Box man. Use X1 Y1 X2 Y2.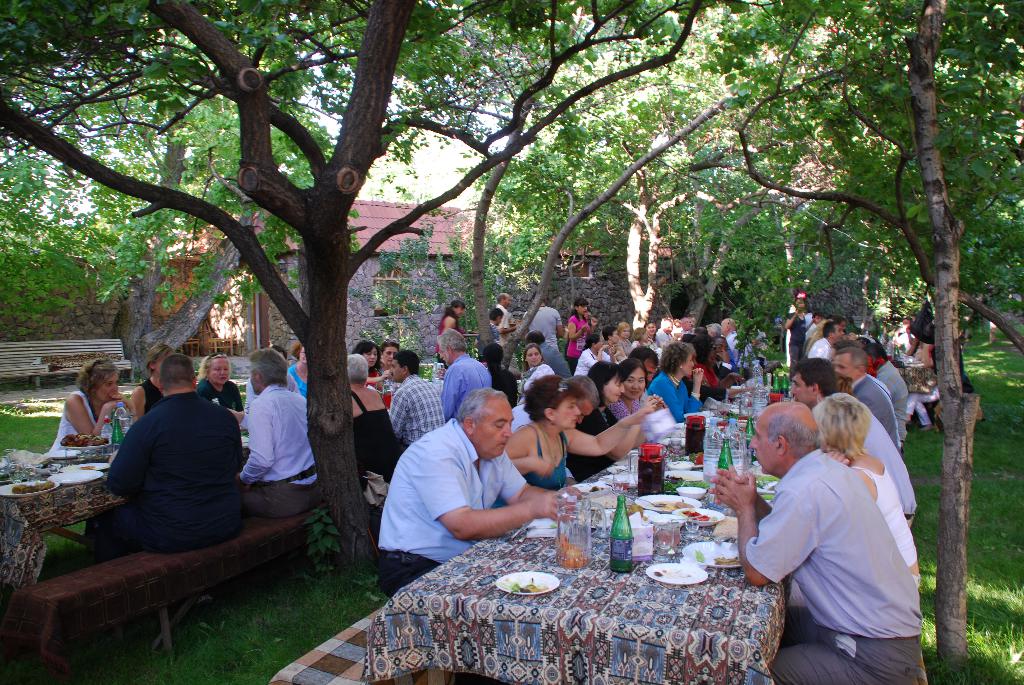
84 352 252 558.
